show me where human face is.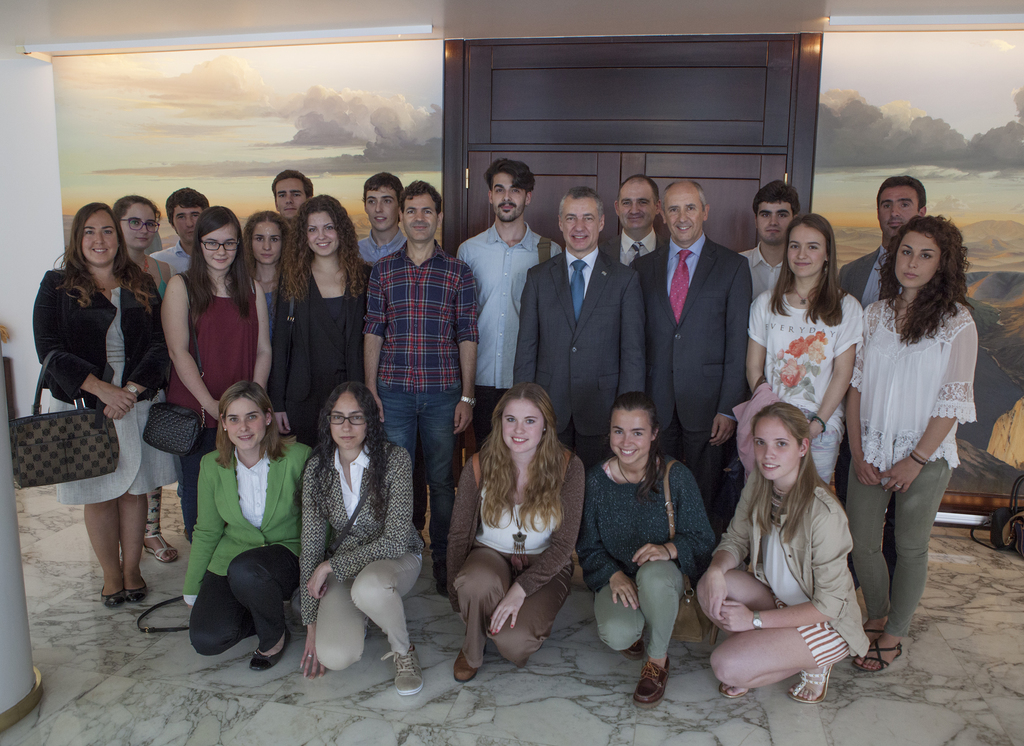
human face is at pyautogui.locateOnScreen(405, 186, 443, 239).
